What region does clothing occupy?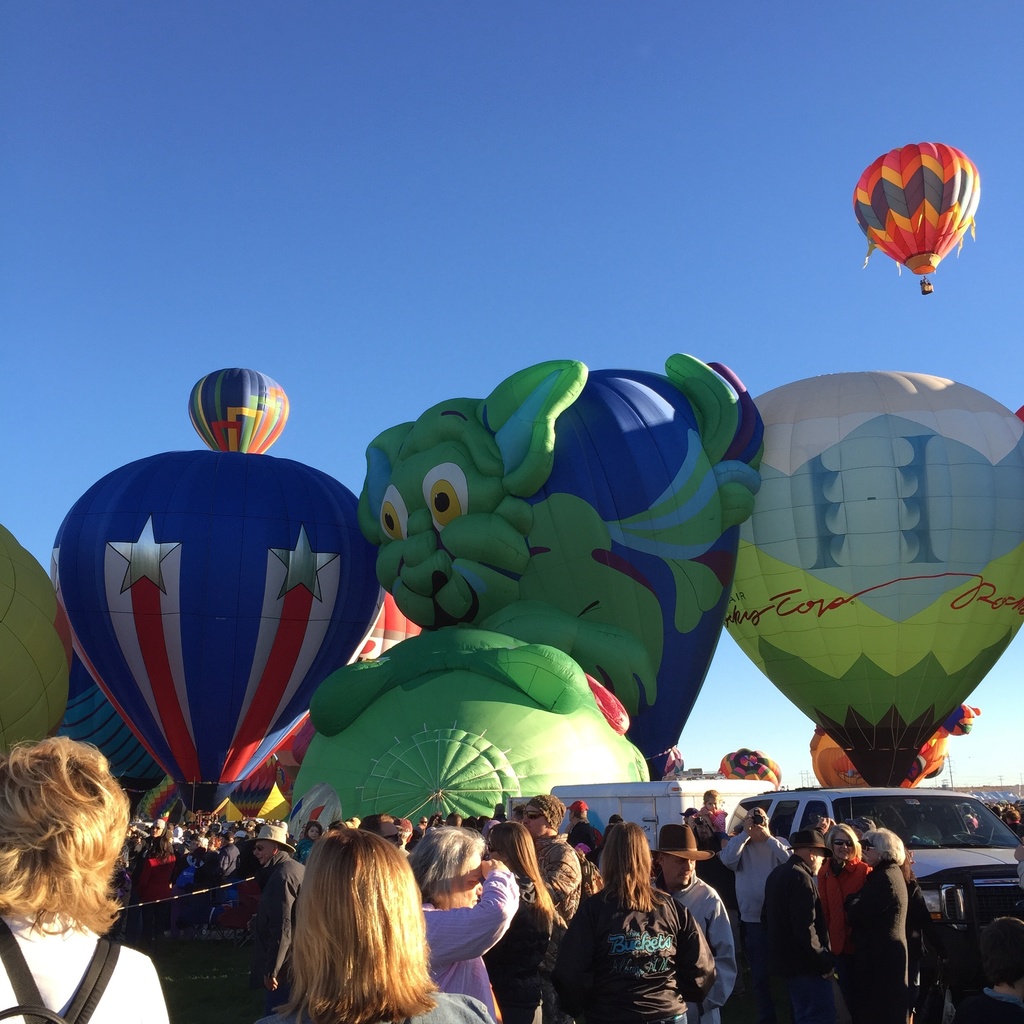
locate(543, 886, 703, 1023).
